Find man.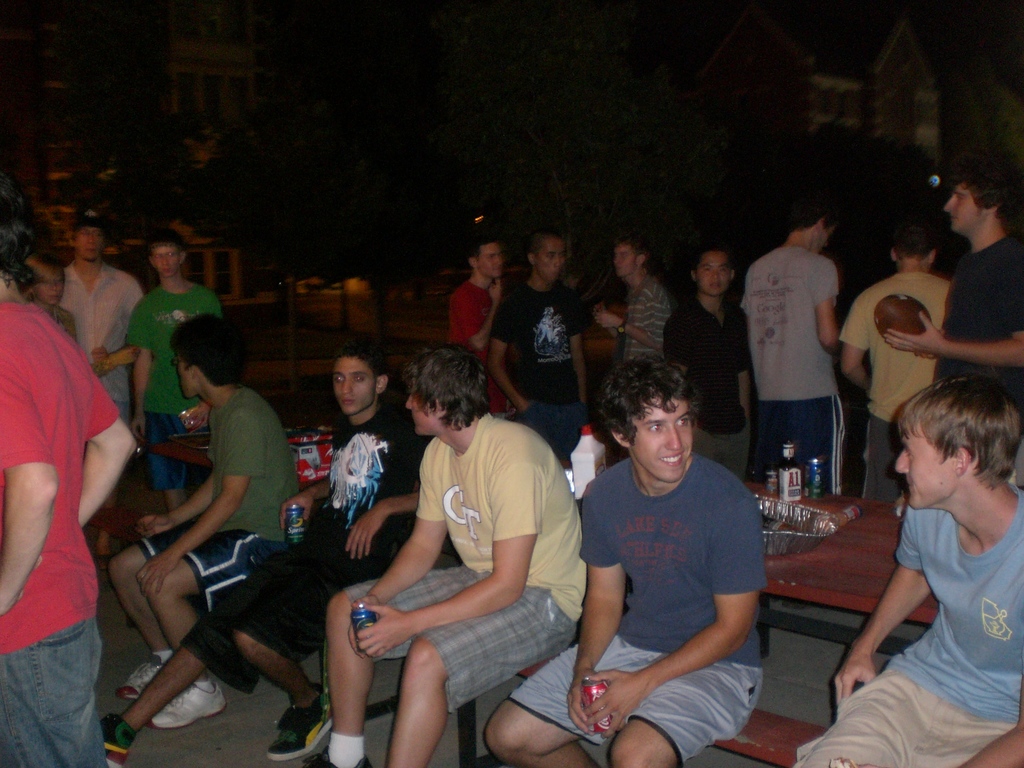
locate(789, 374, 1023, 767).
